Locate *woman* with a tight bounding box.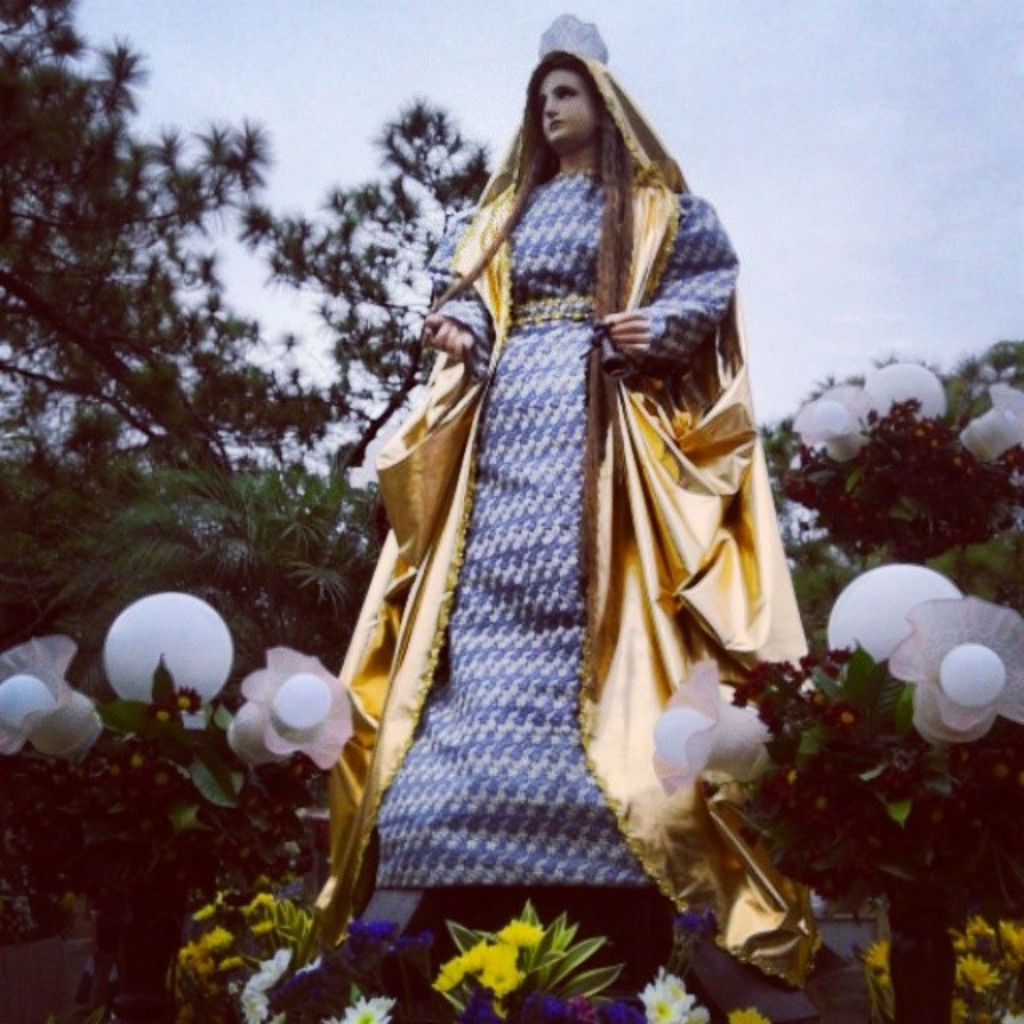
307,0,834,974.
